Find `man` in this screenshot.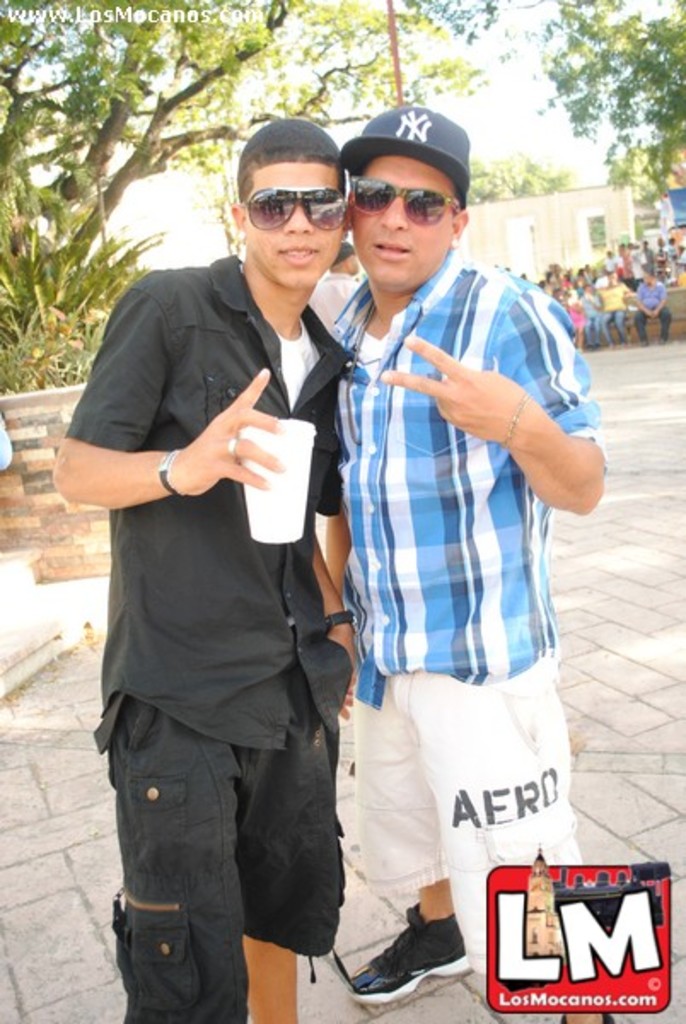
The bounding box for `man` is 323, 58, 631, 1014.
